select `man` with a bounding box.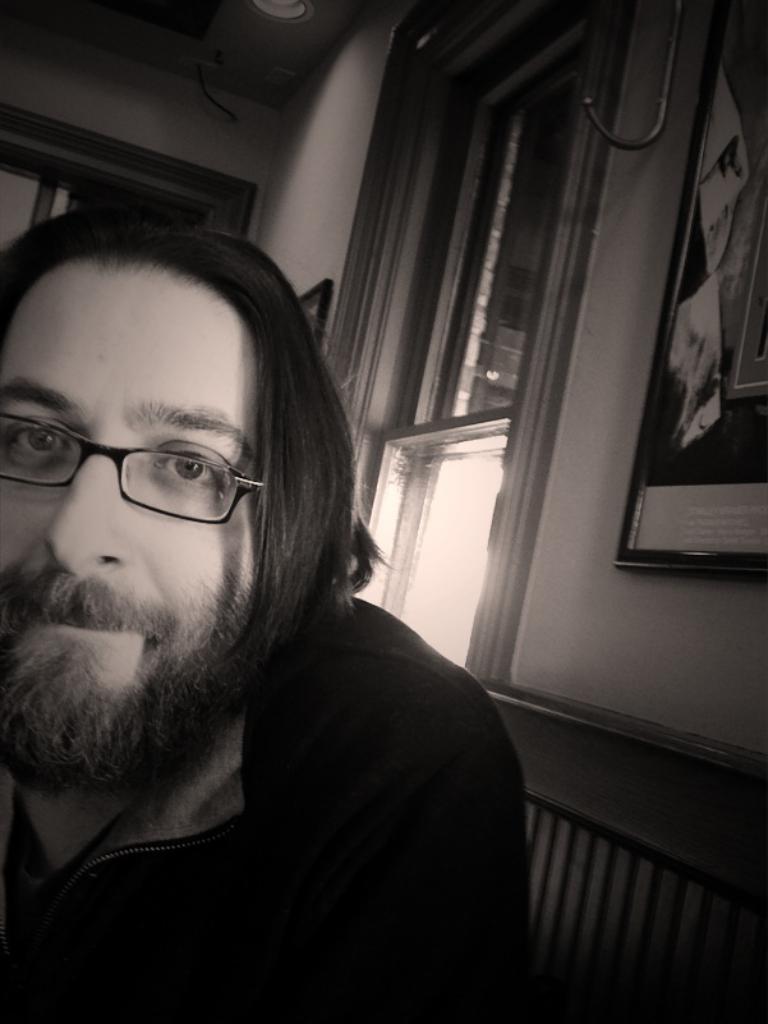
0/335/529/992.
